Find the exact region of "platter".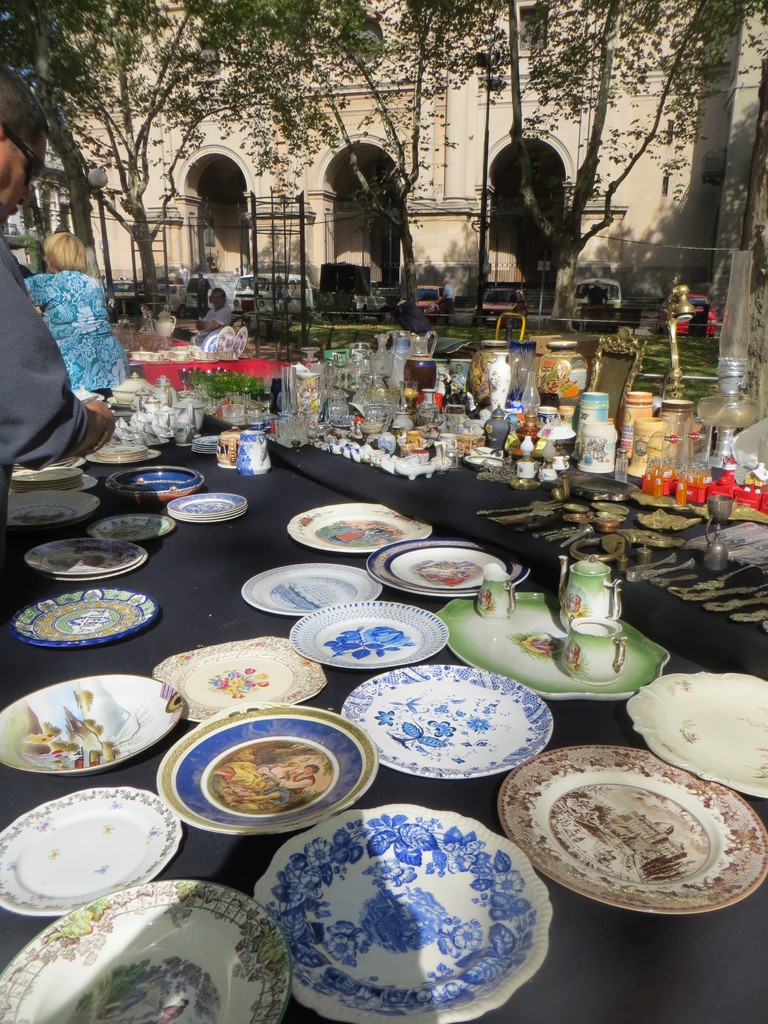
Exact region: l=163, t=705, r=371, b=827.
